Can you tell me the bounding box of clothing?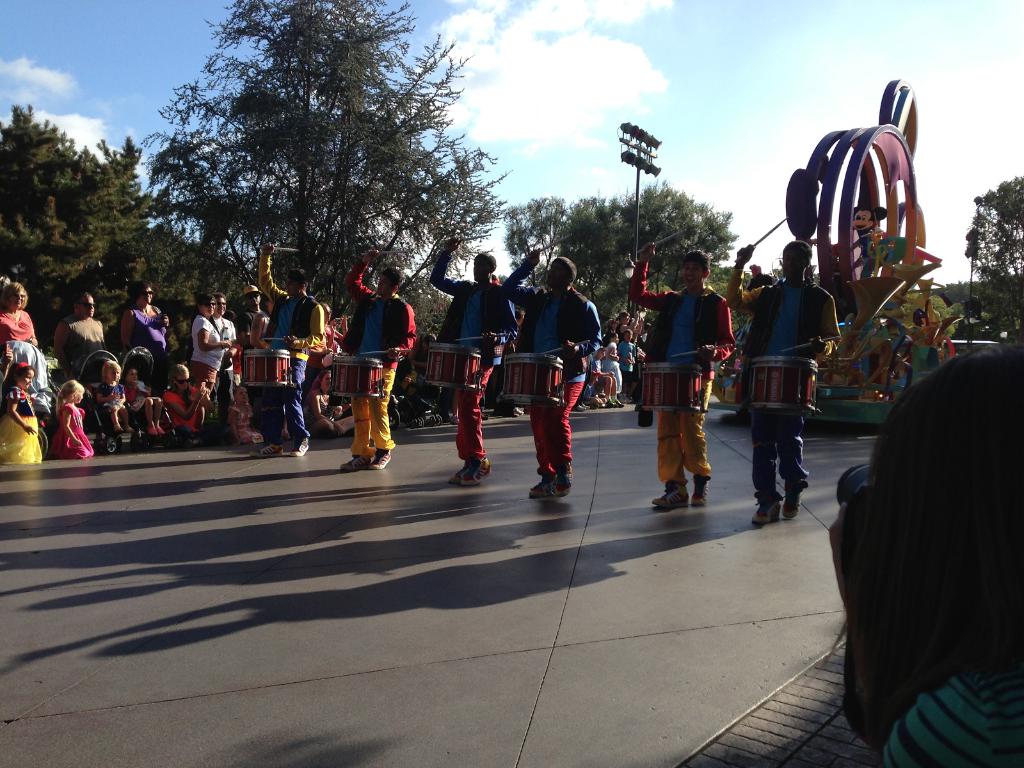
x1=129, y1=384, x2=160, y2=421.
